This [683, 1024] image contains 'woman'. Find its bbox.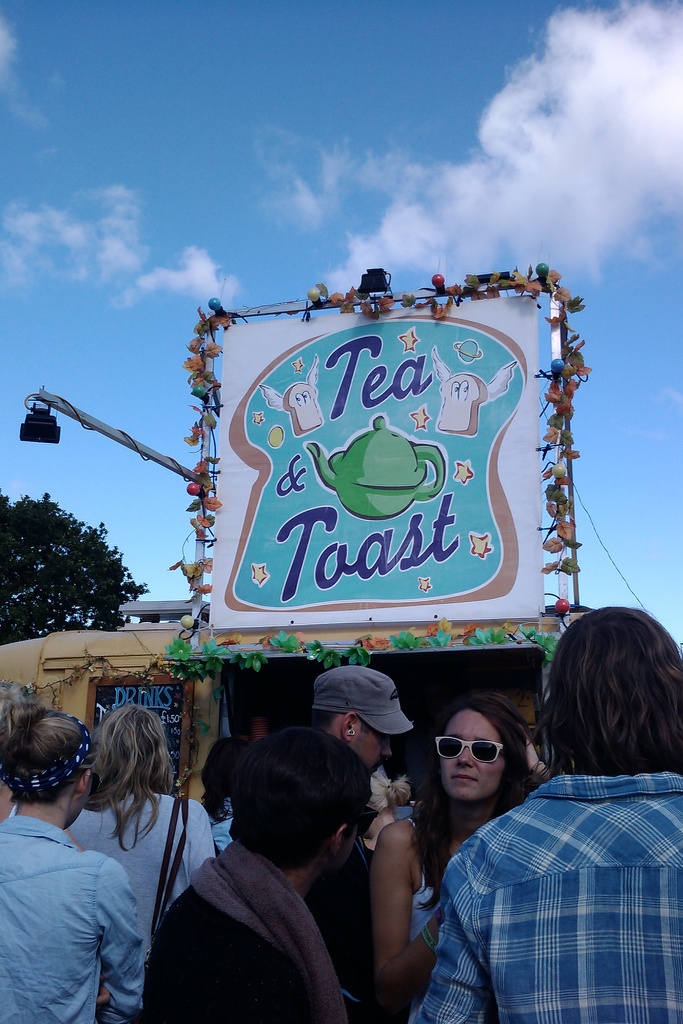
<region>62, 705, 217, 961</region>.
